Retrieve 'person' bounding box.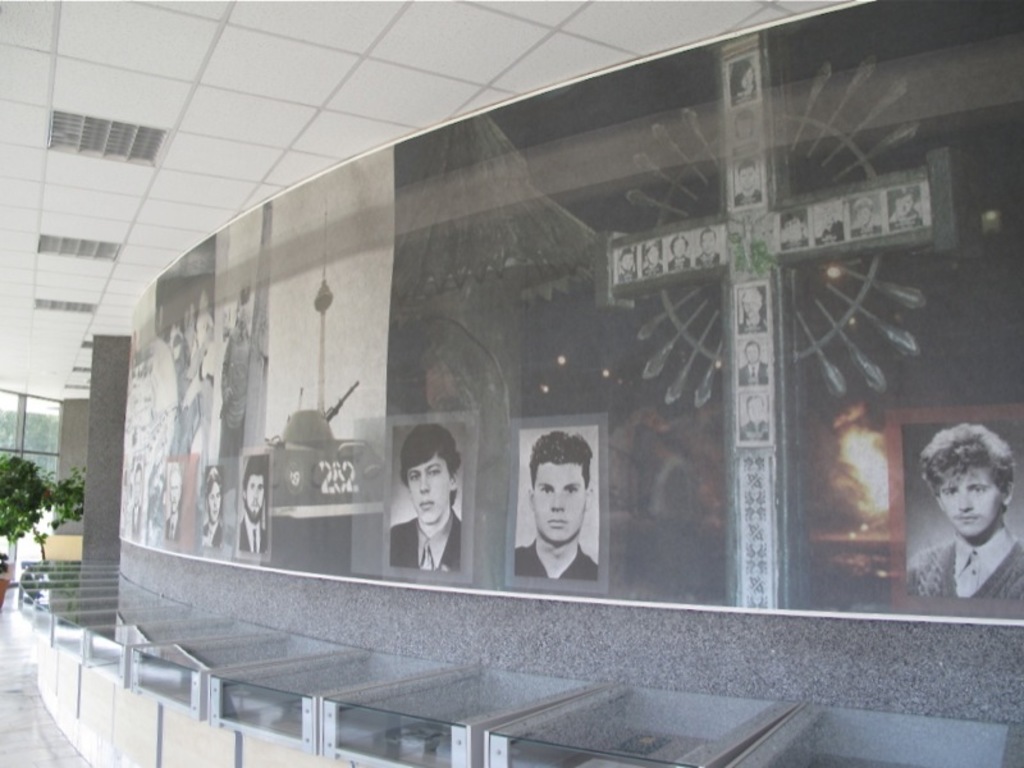
Bounding box: select_region(735, 282, 767, 335).
